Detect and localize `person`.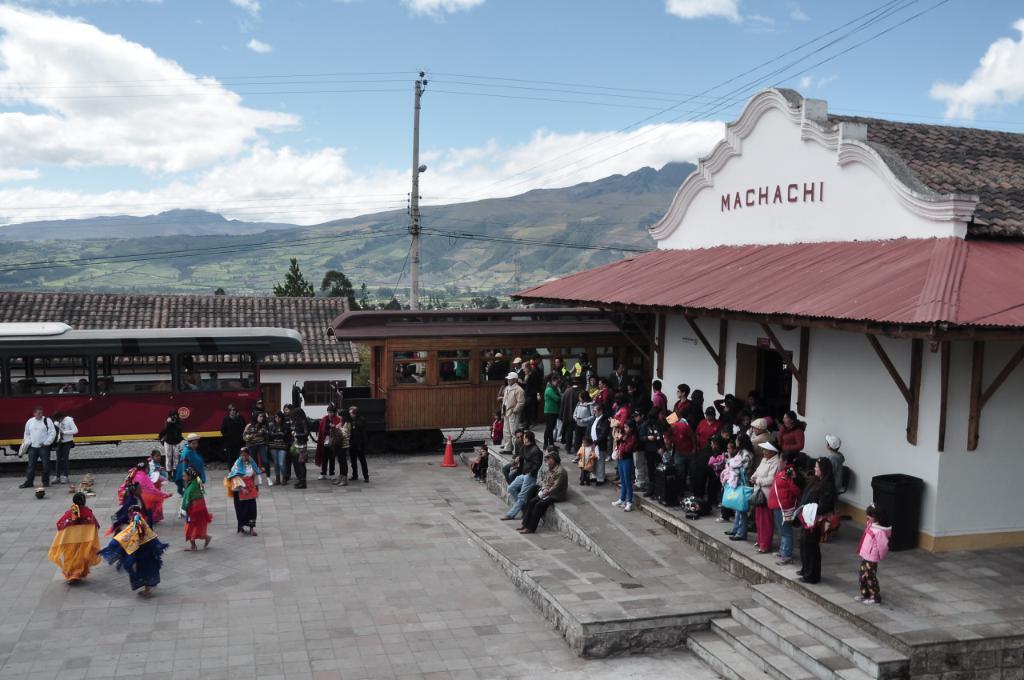
Localized at (left=61, top=383, right=80, bottom=399).
